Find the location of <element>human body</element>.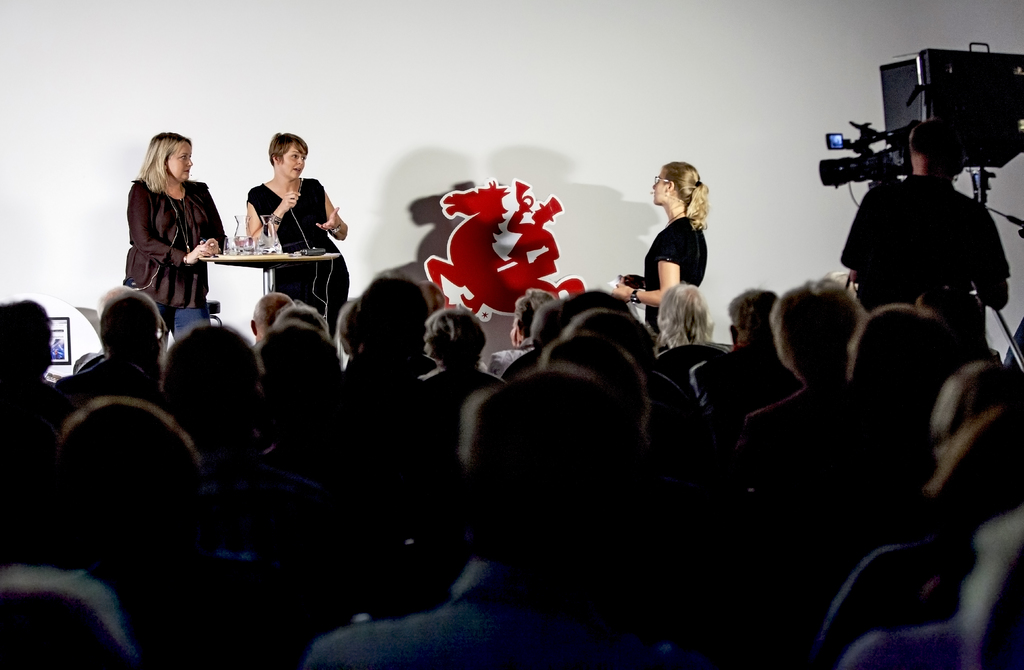
Location: box=[298, 372, 717, 669].
